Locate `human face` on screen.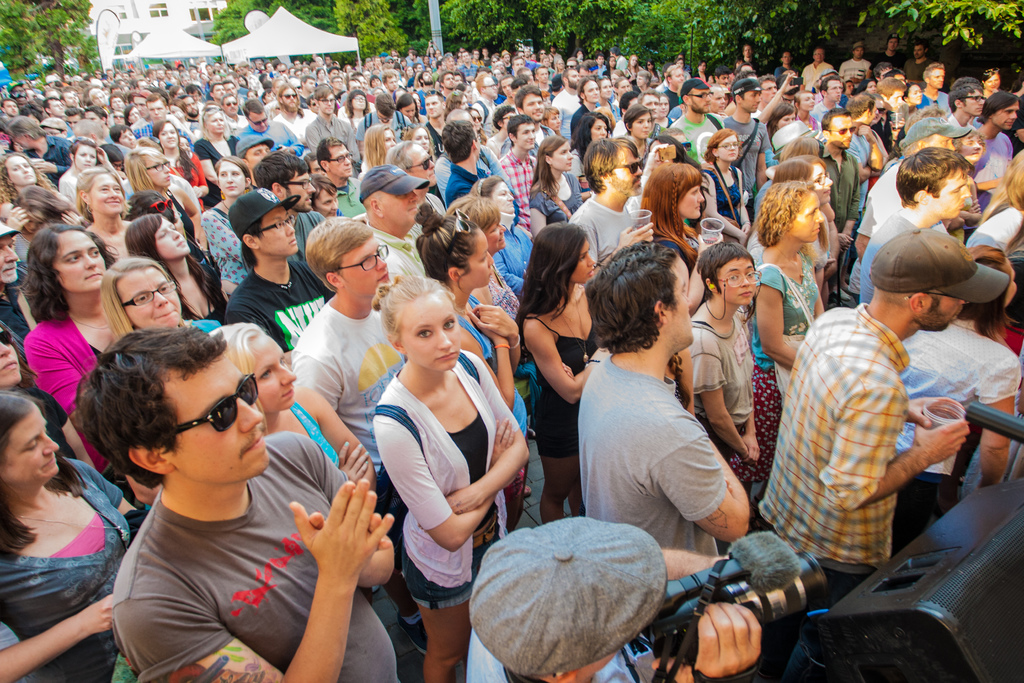
On screen at [x1=0, y1=323, x2=22, y2=386].
